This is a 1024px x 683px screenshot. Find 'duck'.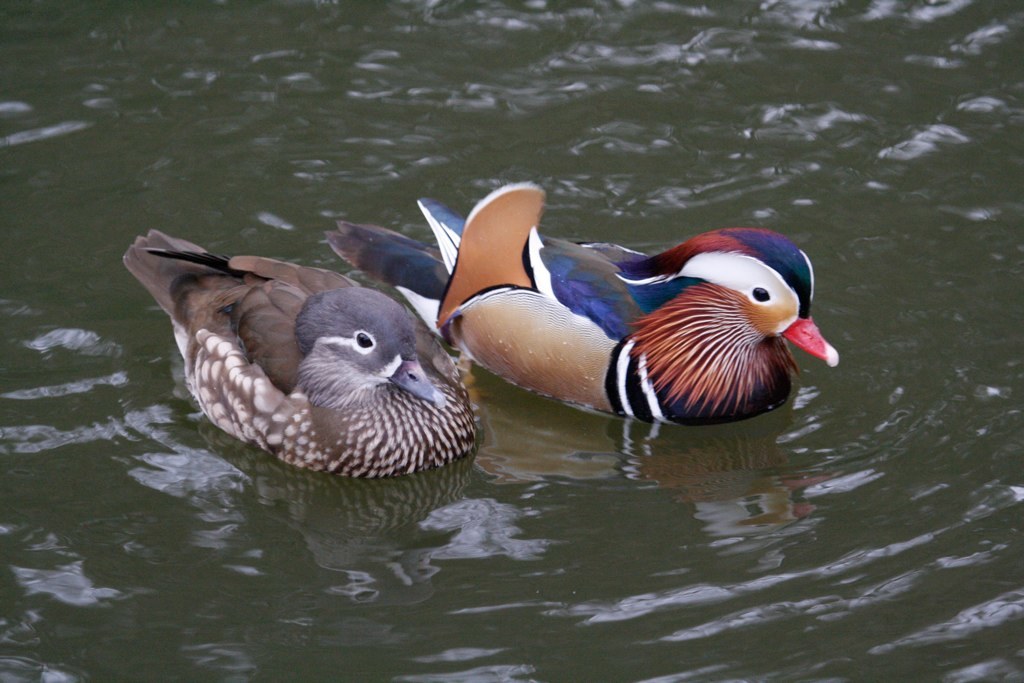
Bounding box: l=325, t=181, r=847, b=419.
